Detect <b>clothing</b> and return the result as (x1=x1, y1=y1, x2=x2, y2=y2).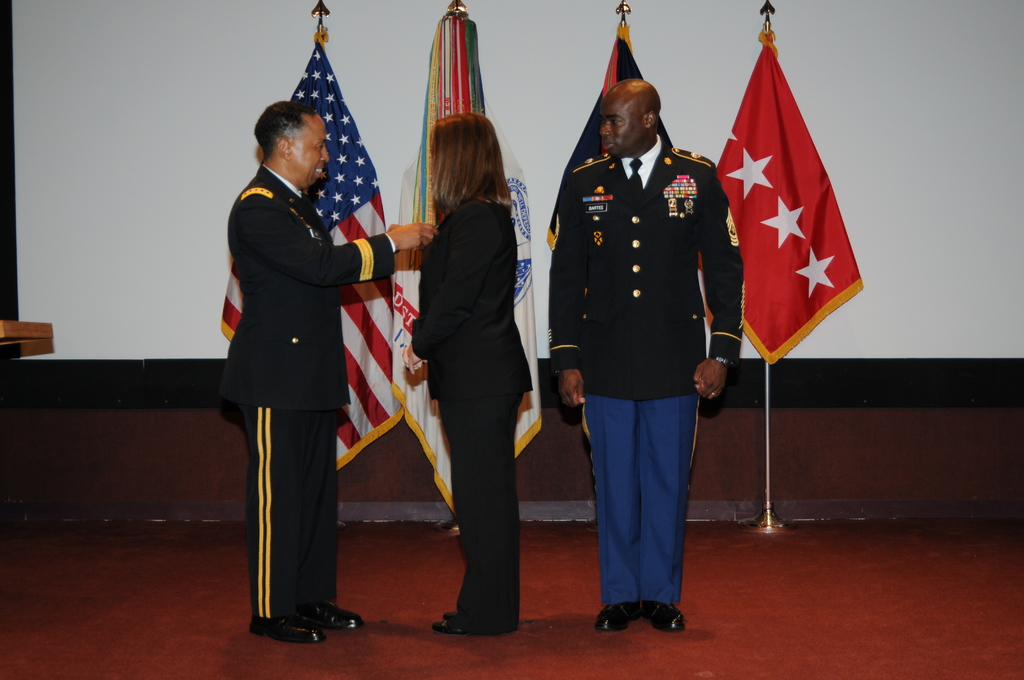
(x1=411, y1=196, x2=538, y2=645).
